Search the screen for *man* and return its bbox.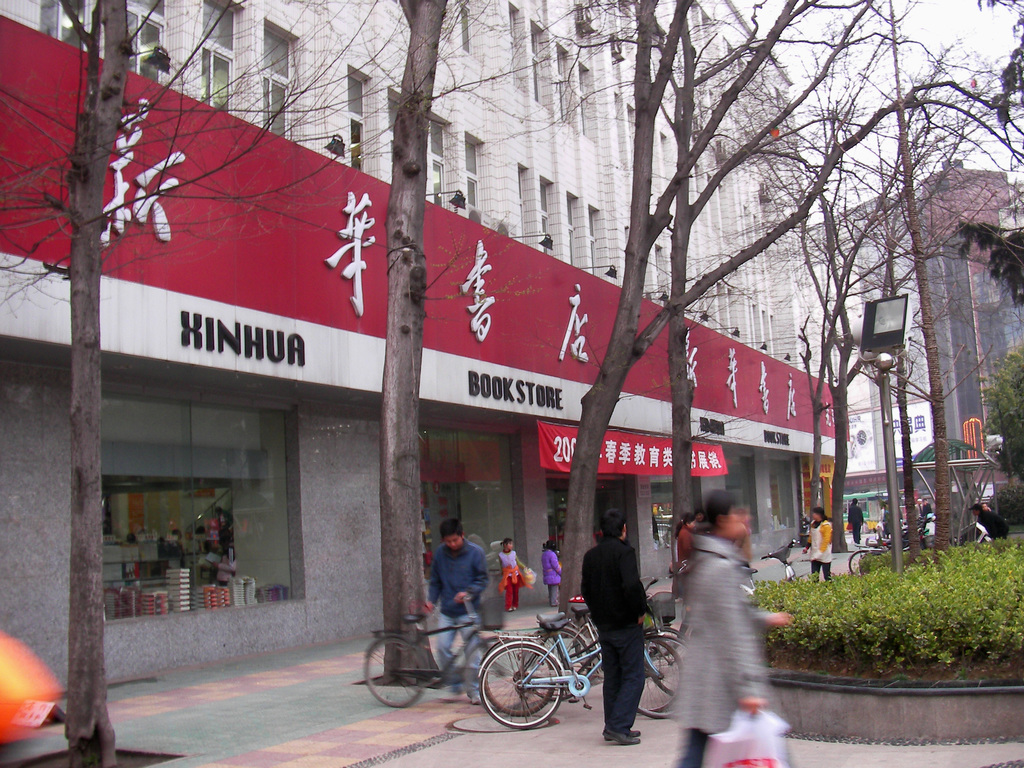
Found: left=574, top=522, right=665, bottom=742.
